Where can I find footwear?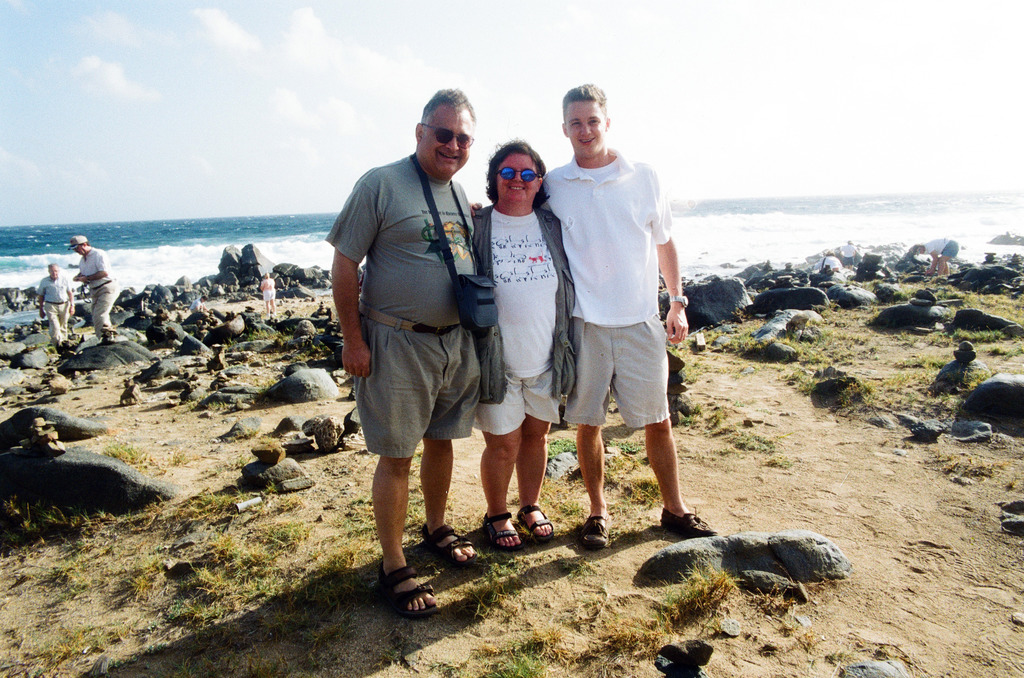
You can find it at detection(662, 507, 716, 538).
